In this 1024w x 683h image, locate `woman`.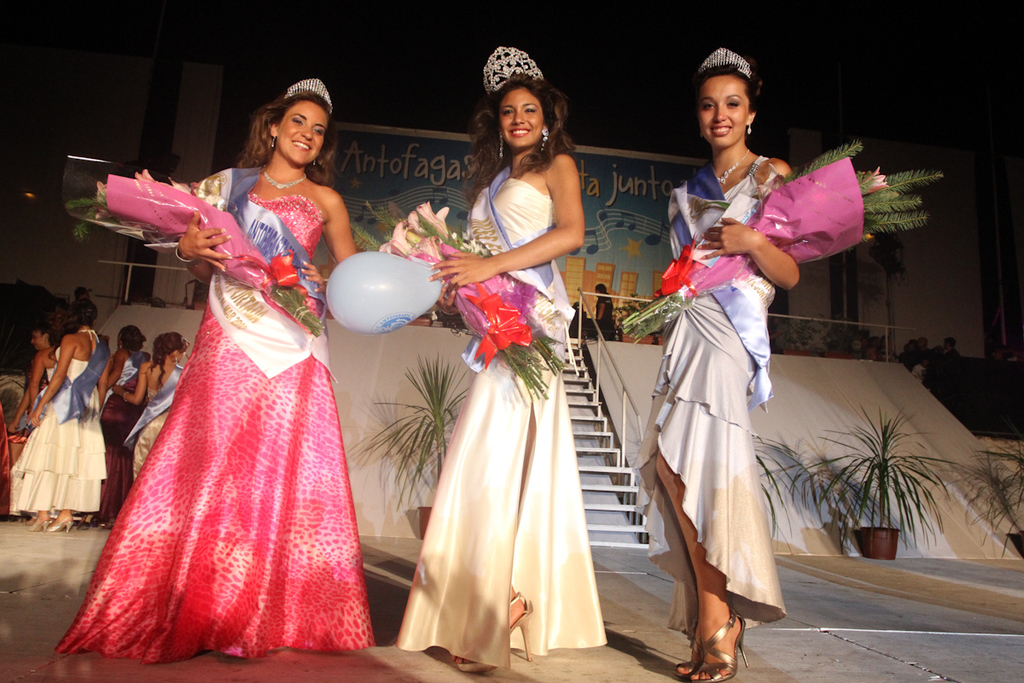
Bounding box: {"x1": 58, "y1": 77, "x2": 358, "y2": 669}.
